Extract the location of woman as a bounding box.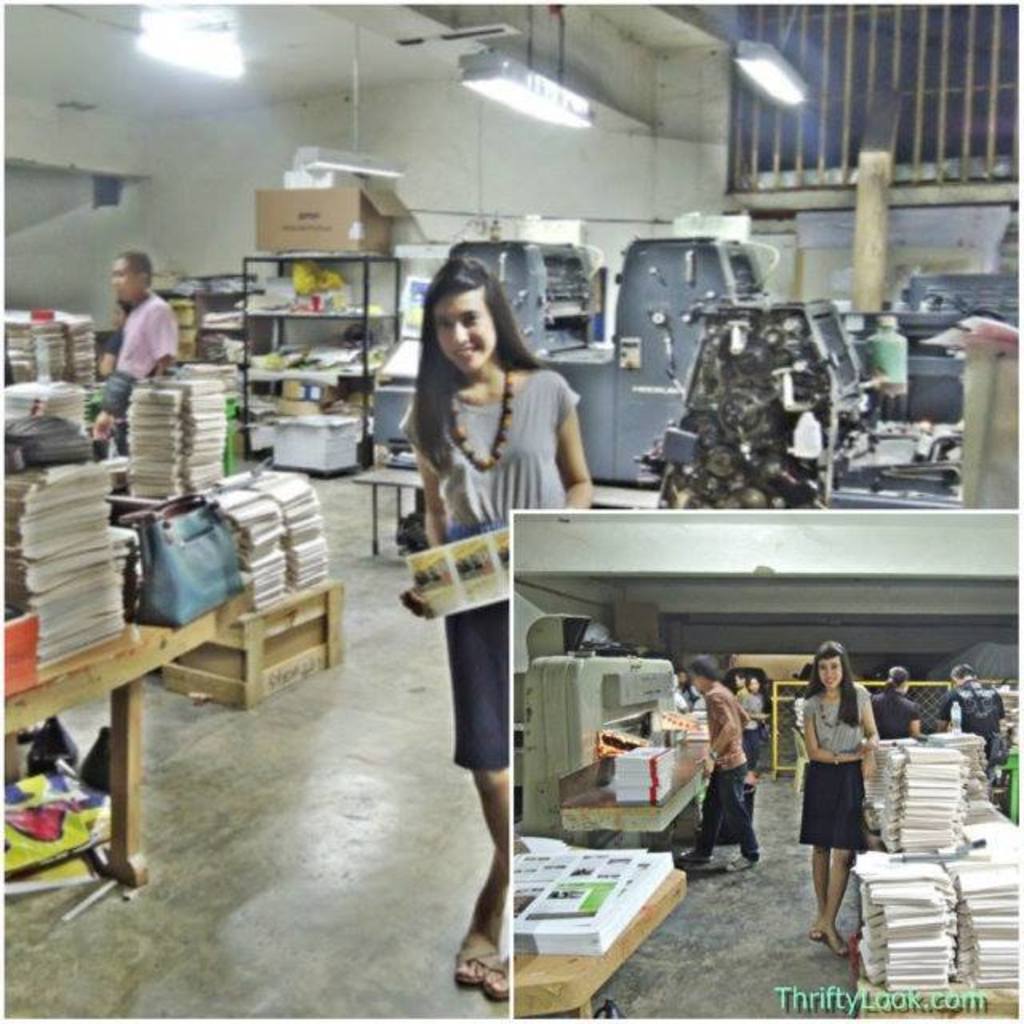
<bbox>402, 256, 597, 990</bbox>.
